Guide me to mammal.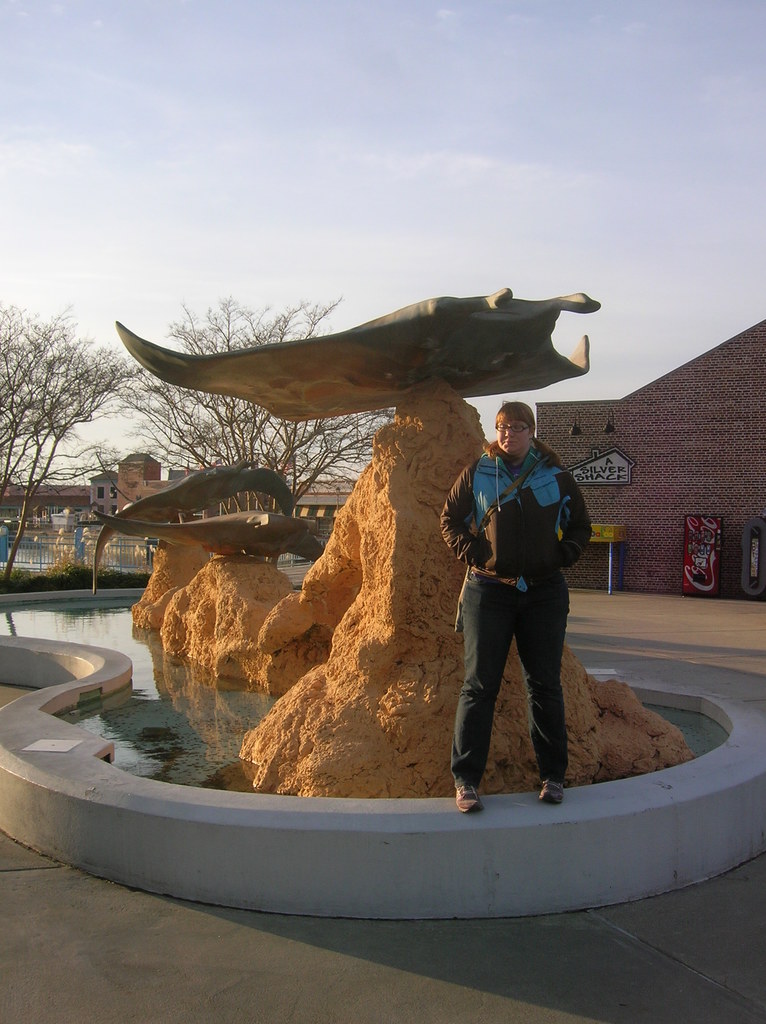
Guidance: [x1=452, y1=425, x2=608, y2=788].
